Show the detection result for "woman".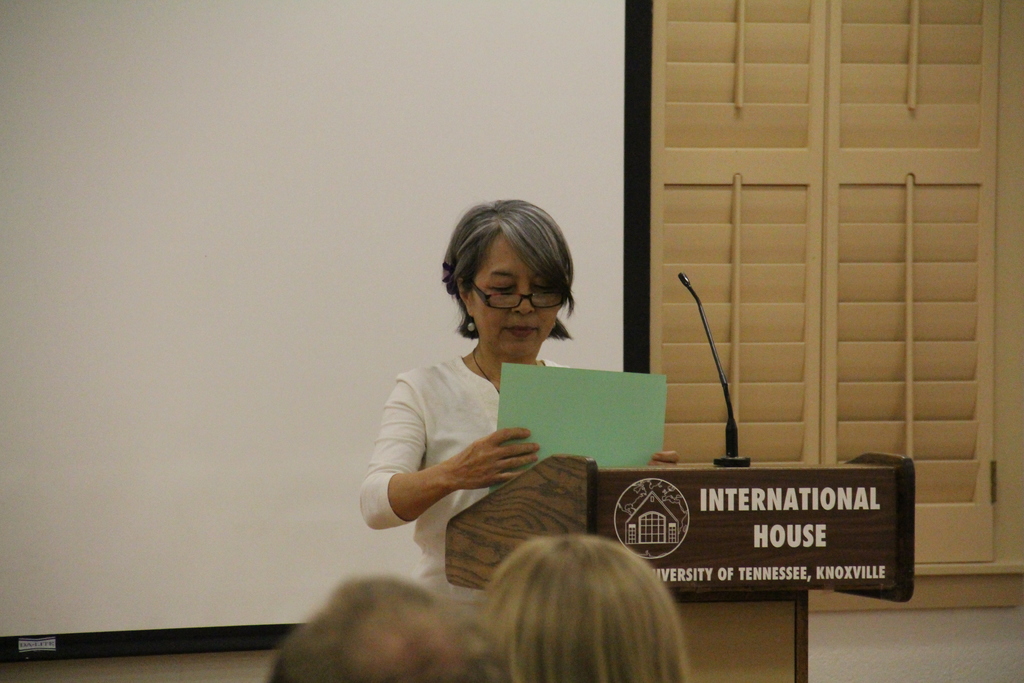
rect(361, 189, 620, 609).
